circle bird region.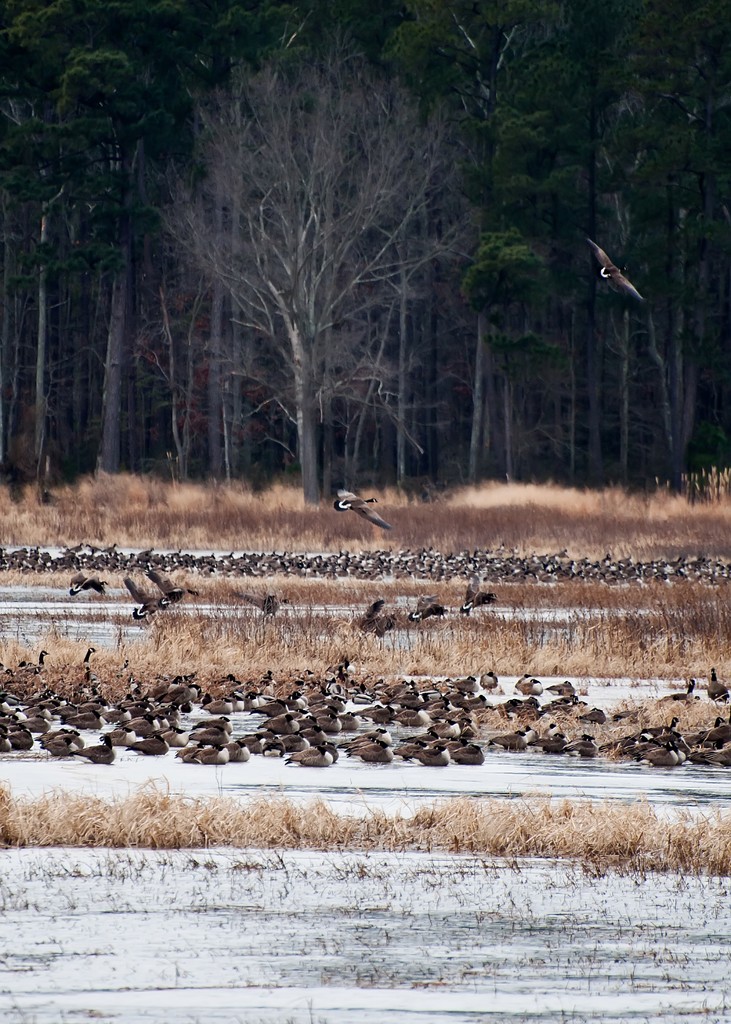
Region: l=116, t=574, r=165, b=616.
